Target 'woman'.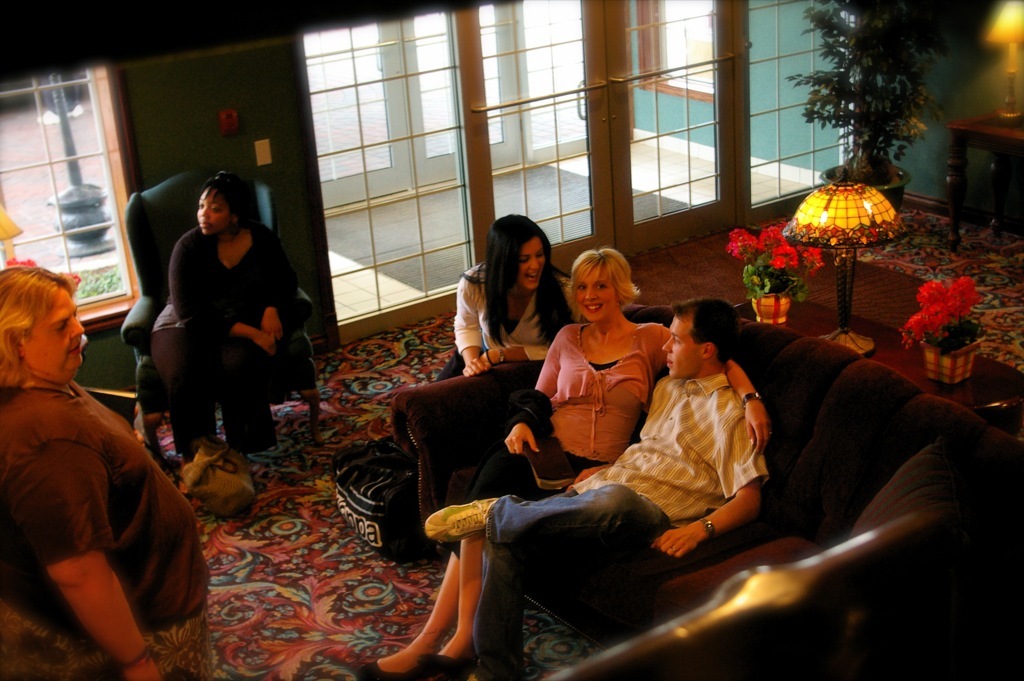
Target region: pyautogui.locateOnScreen(132, 161, 296, 484).
